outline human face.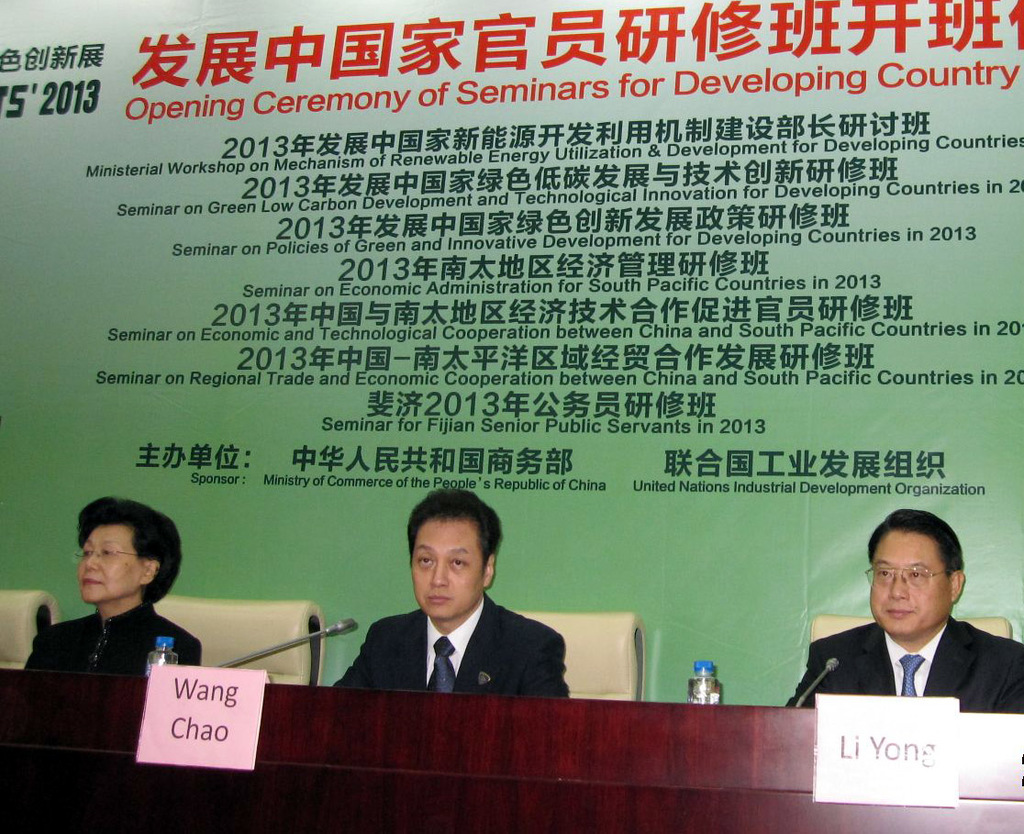
Outline: {"x1": 411, "y1": 526, "x2": 473, "y2": 632}.
